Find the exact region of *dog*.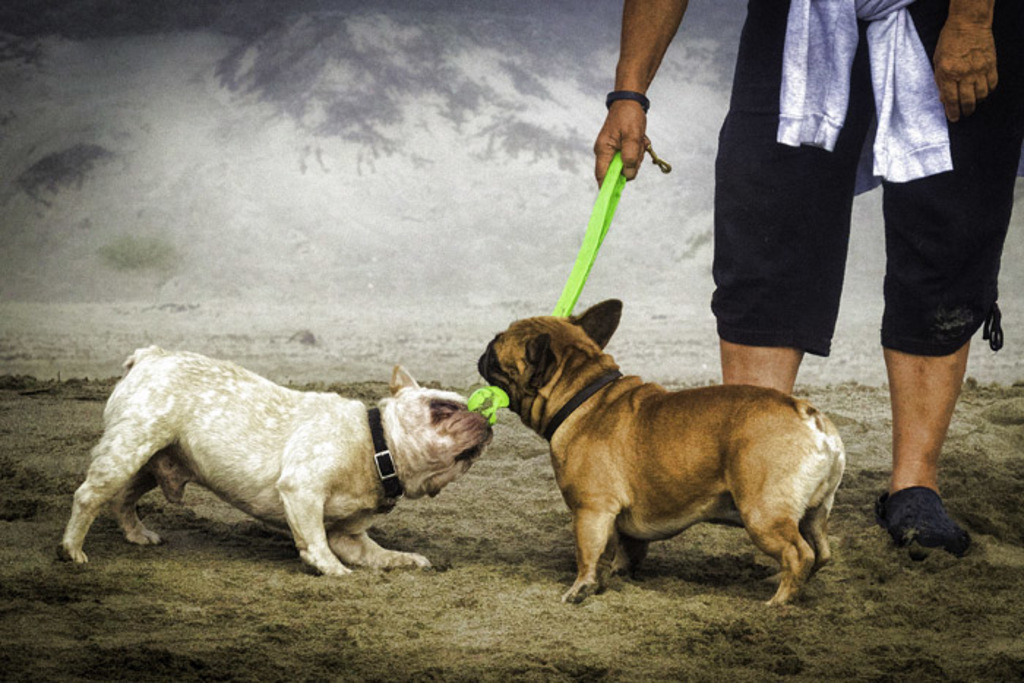
Exact region: <region>60, 332, 493, 572</region>.
